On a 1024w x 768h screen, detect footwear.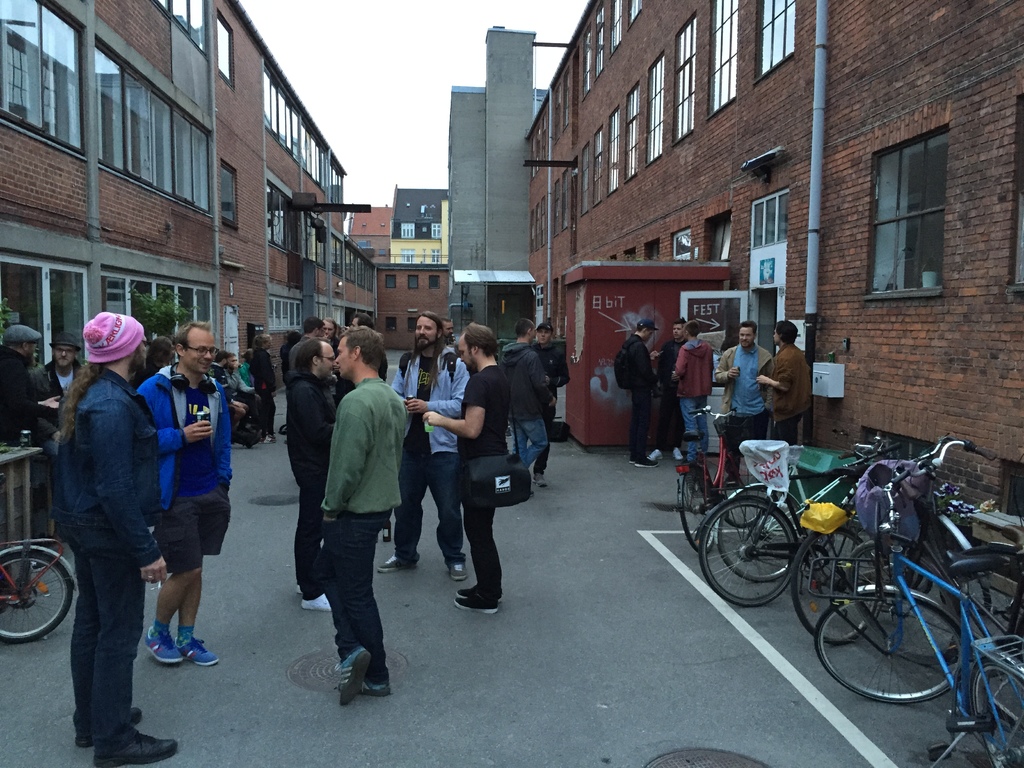
(298,594,333,614).
